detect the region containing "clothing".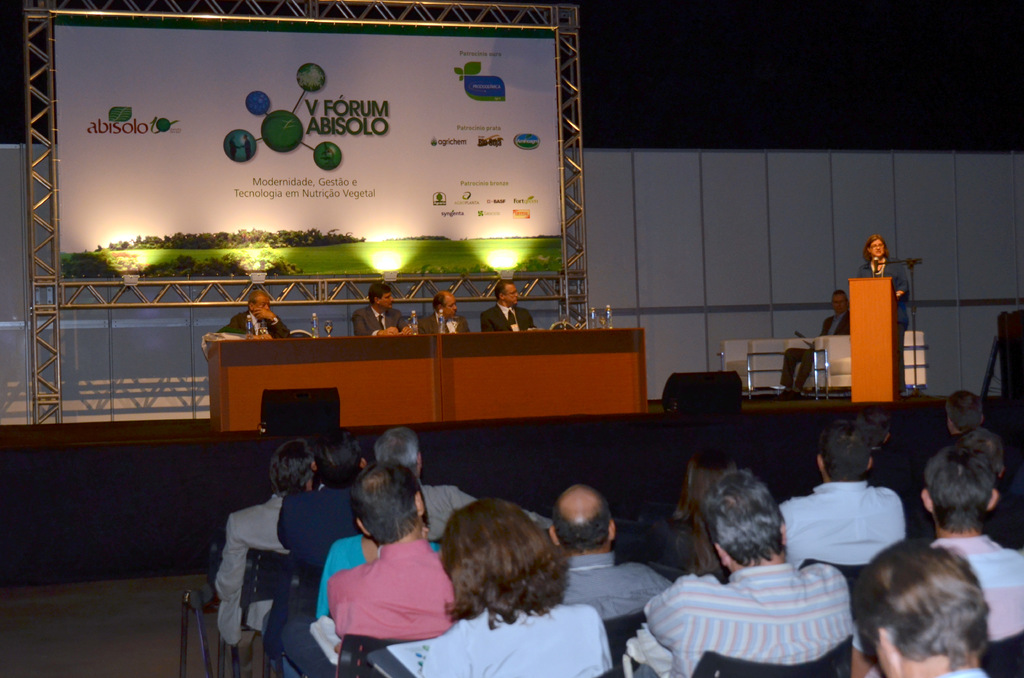
{"x1": 219, "y1": 312, "x2": 287, "y2": 339}.
